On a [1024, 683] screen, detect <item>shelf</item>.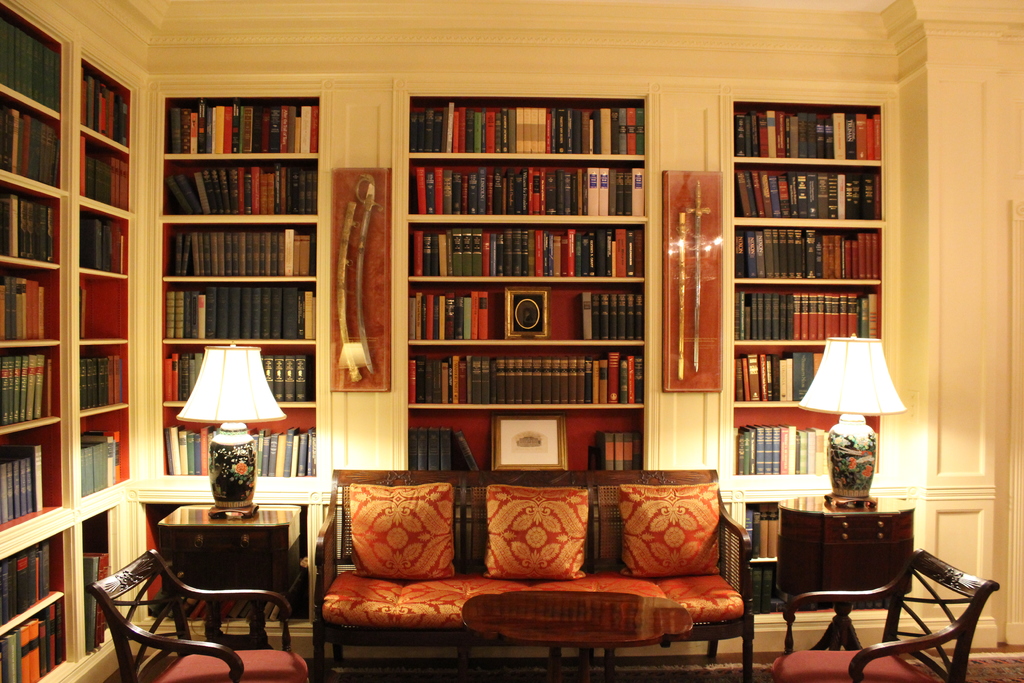
rect(0, 8, 141, 682).
